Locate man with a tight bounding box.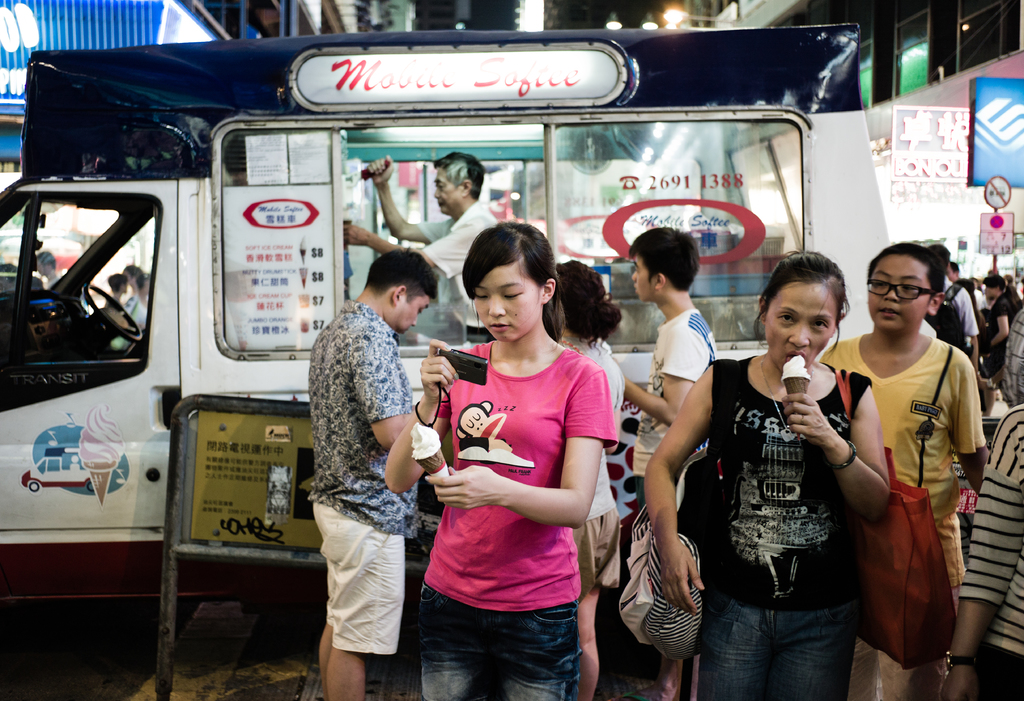
x1=284 y1=224 x2=434 y2=683.
